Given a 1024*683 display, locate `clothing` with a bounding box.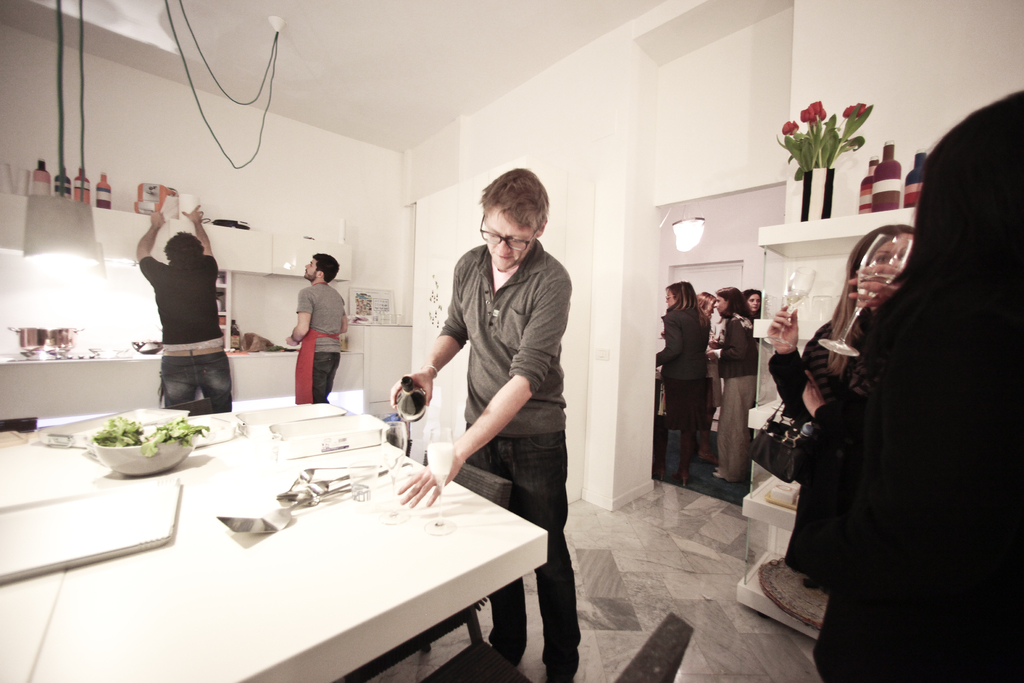
Located: {"left": 140, "top": 248, "right": 228, "bottom": 415}.
